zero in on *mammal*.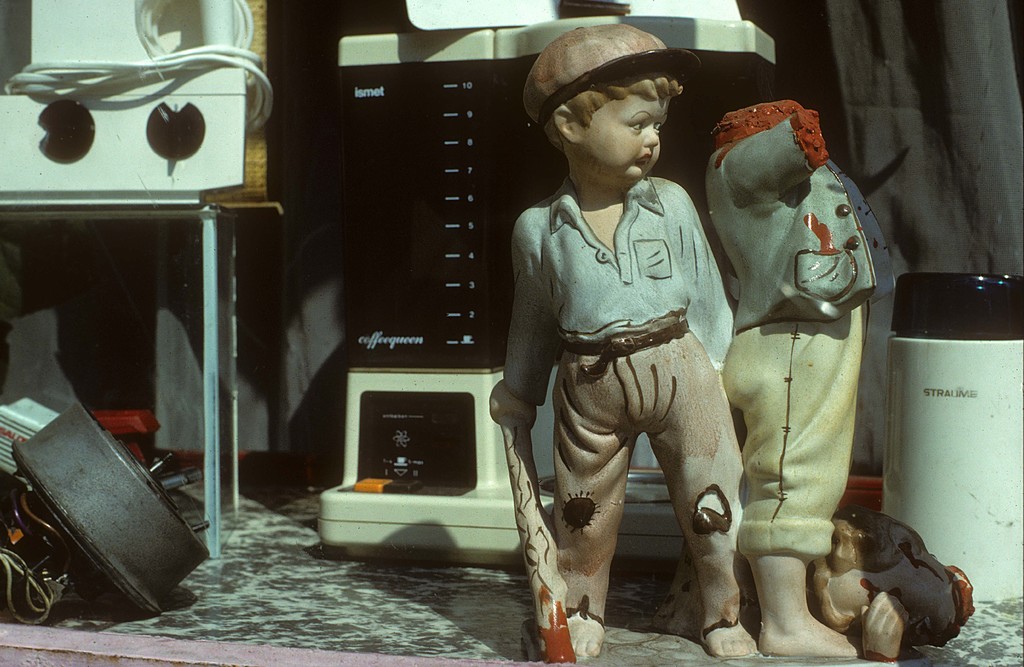
Zeroed in: bbox=(477, 23, 764, 657).
